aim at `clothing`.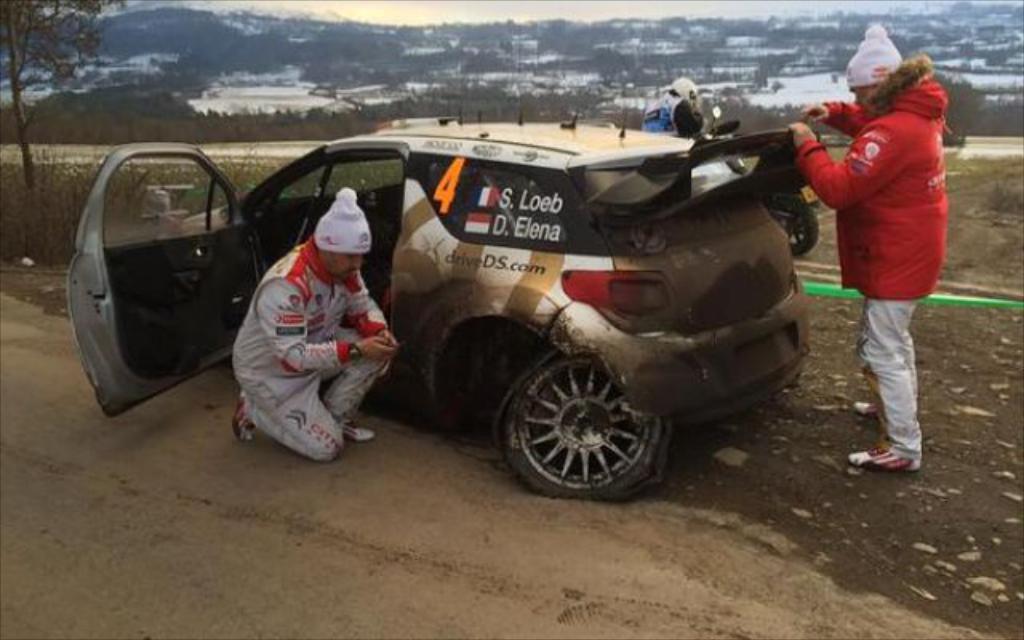
Aimed at box=[226, 213, 392, 464].
